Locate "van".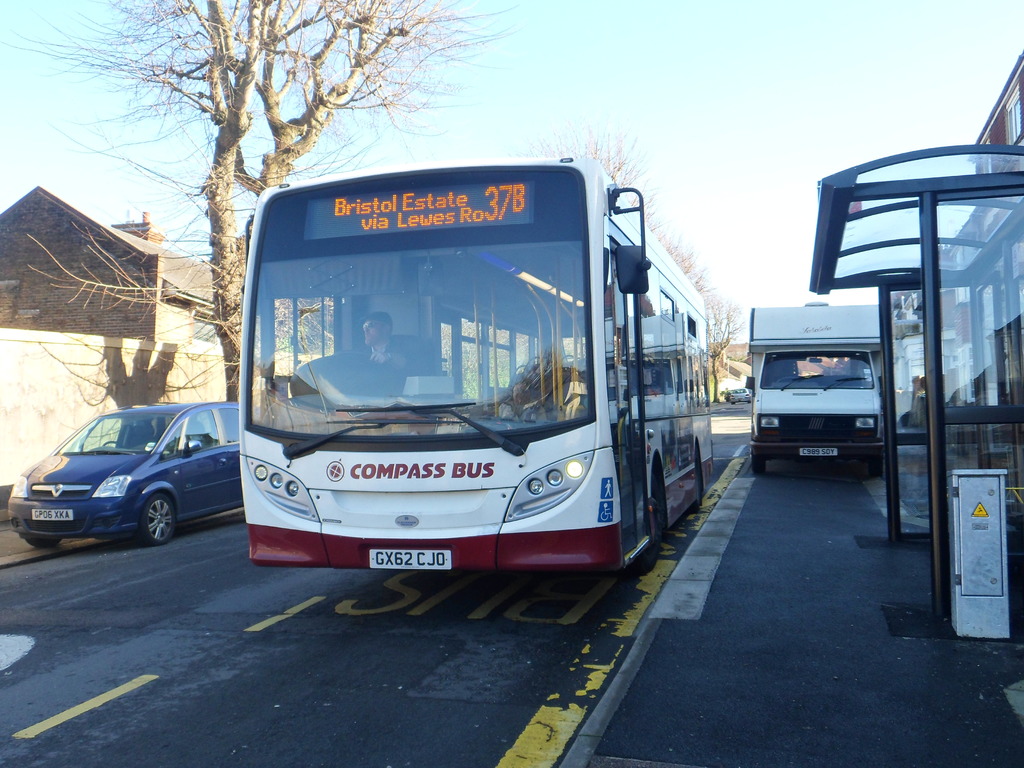
Bounding box: bbox=(742, 304, 883, 474).
